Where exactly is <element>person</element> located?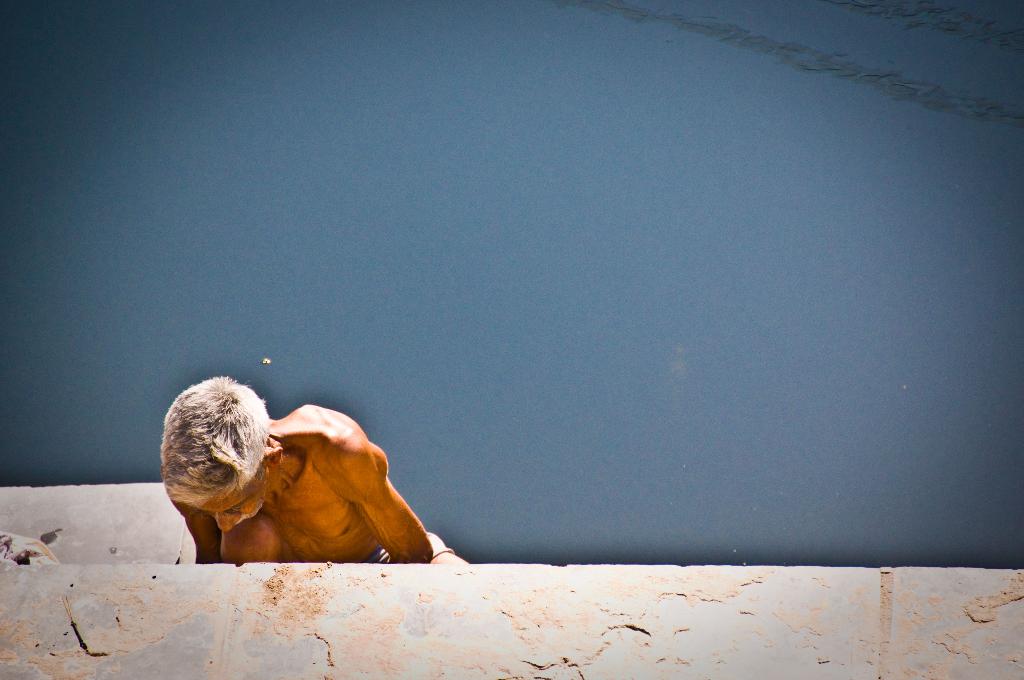
Its bounding box is {"x1": 166, "y1": 368, "x2": 448, "y2": 572}.
